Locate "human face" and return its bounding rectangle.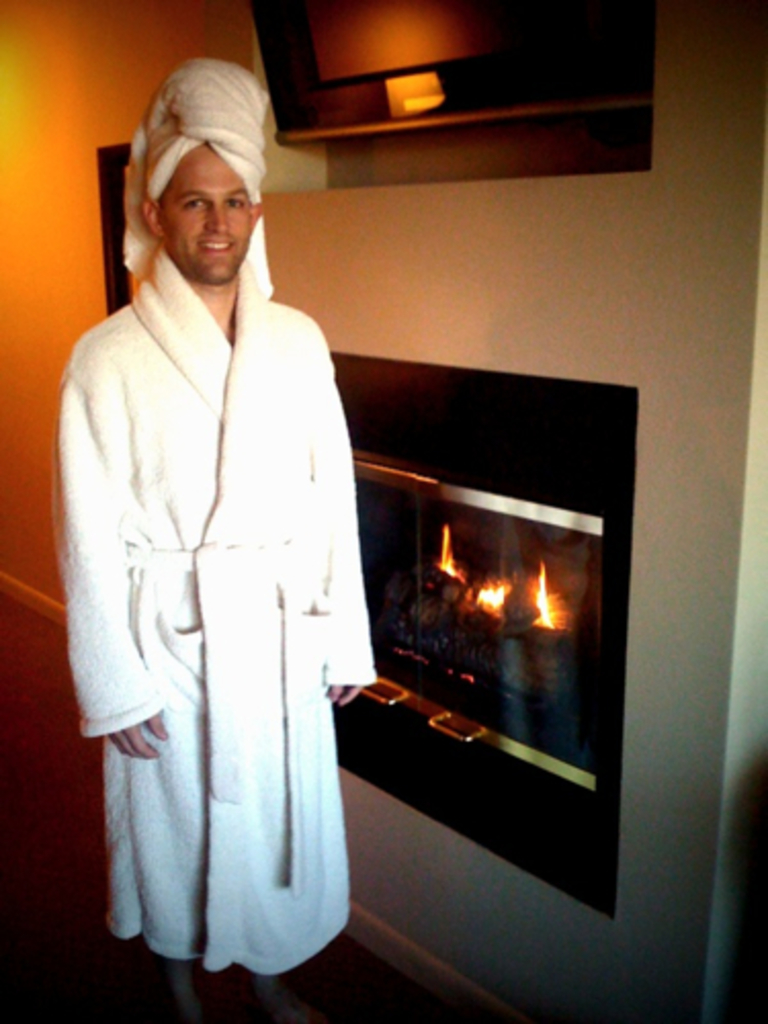
x1=154, y1=150, x2=258, y2=289.
